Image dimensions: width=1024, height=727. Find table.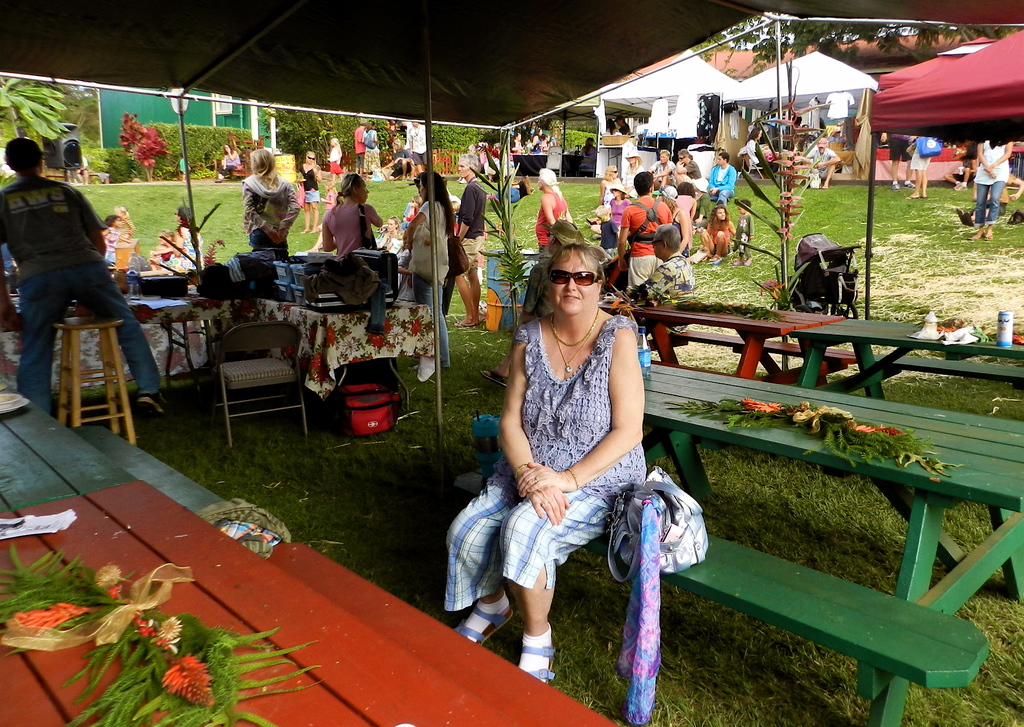
pyautogui.locateOnScreen(0, 292, 431, 387).
